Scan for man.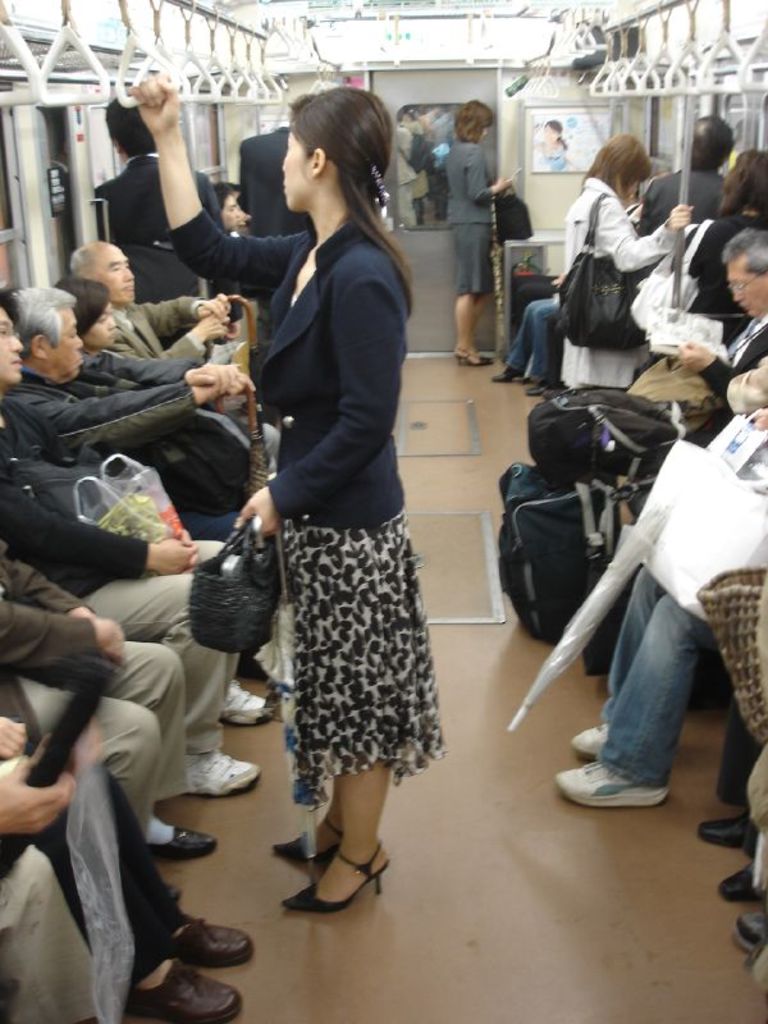
Scan result: box=[93, 100, 239, 297].
